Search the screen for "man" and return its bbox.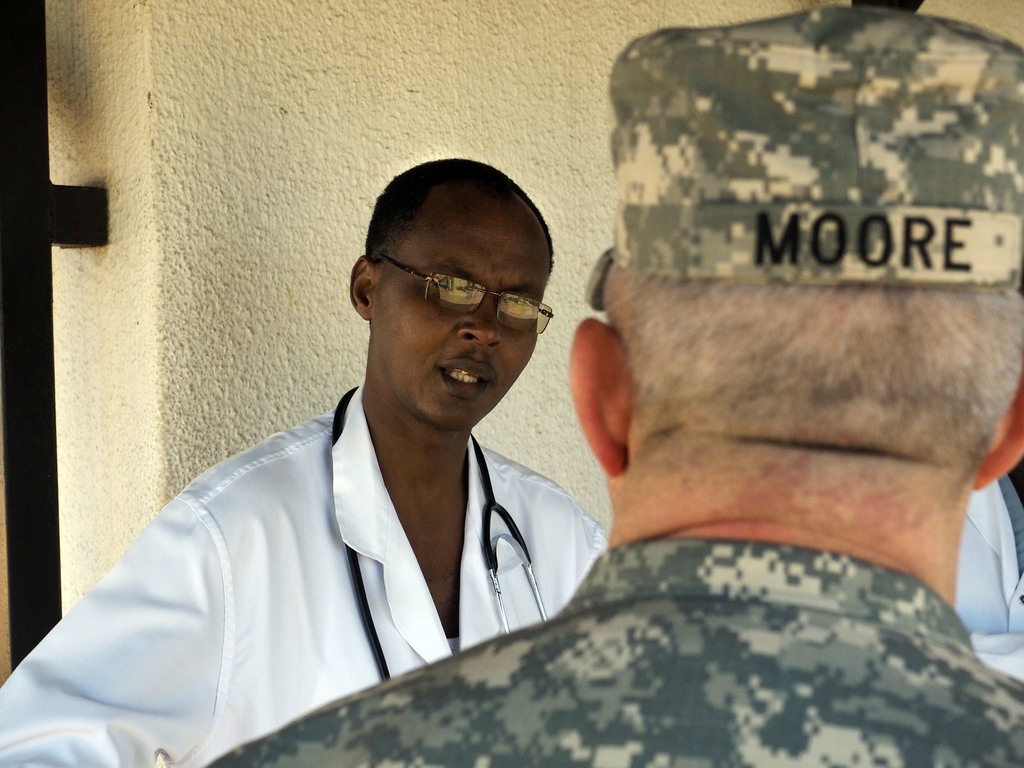
Found: box(0, 152, 605, 767).
